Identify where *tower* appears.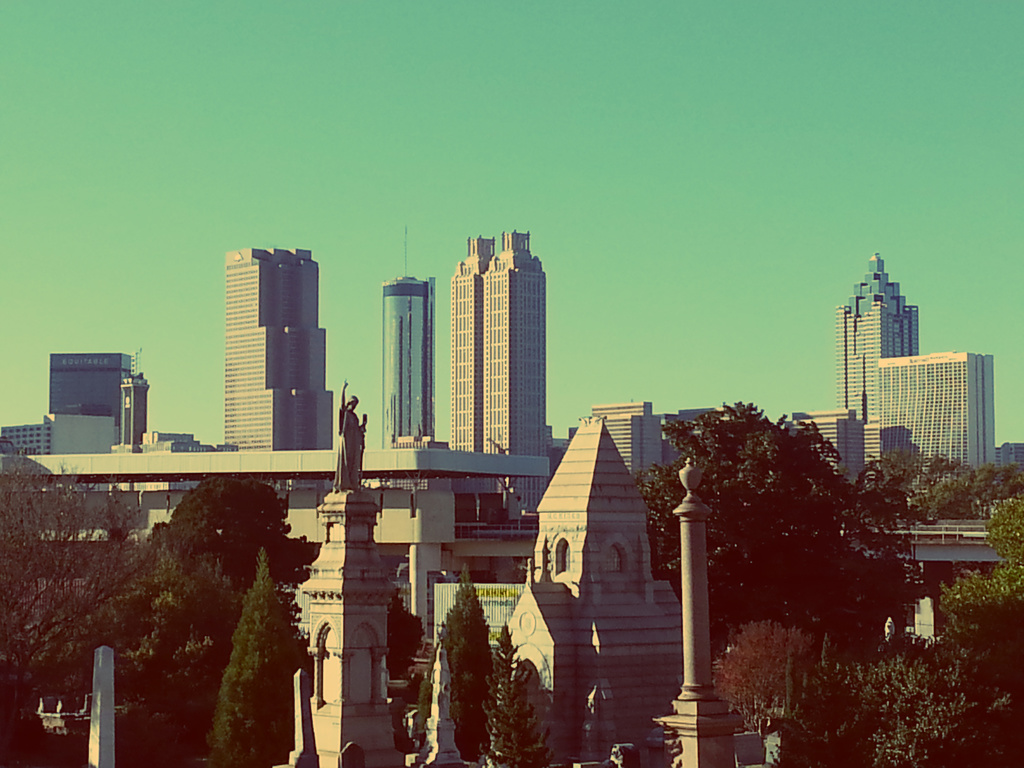
Appears at <bbox>426, 204, 563, 474</bbox>.
